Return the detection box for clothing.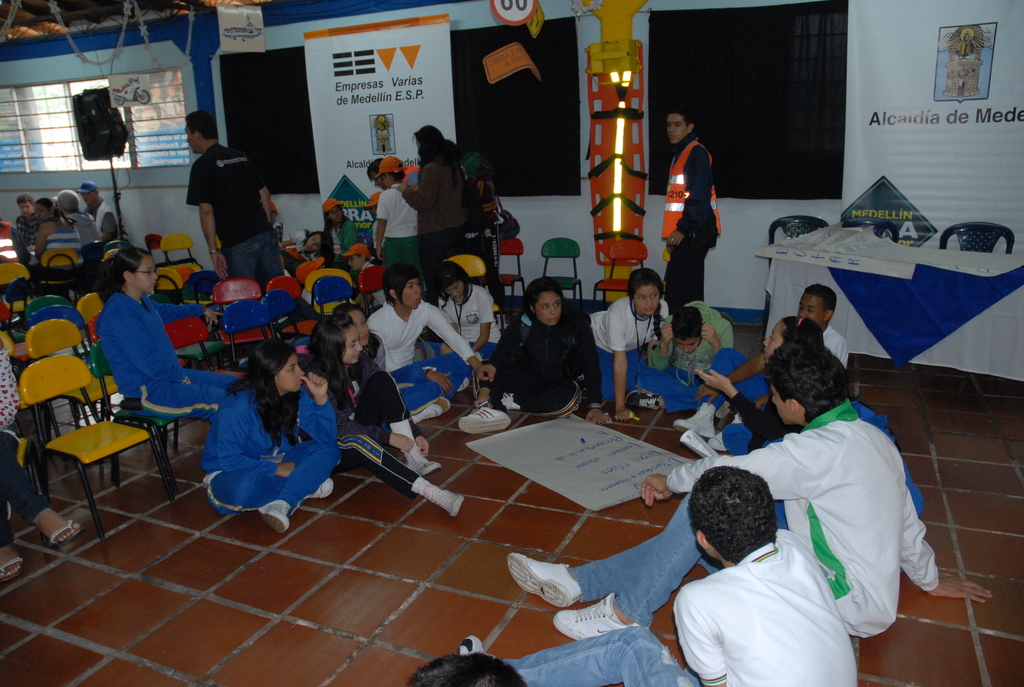
BBox(181, 136, 280, 304).
